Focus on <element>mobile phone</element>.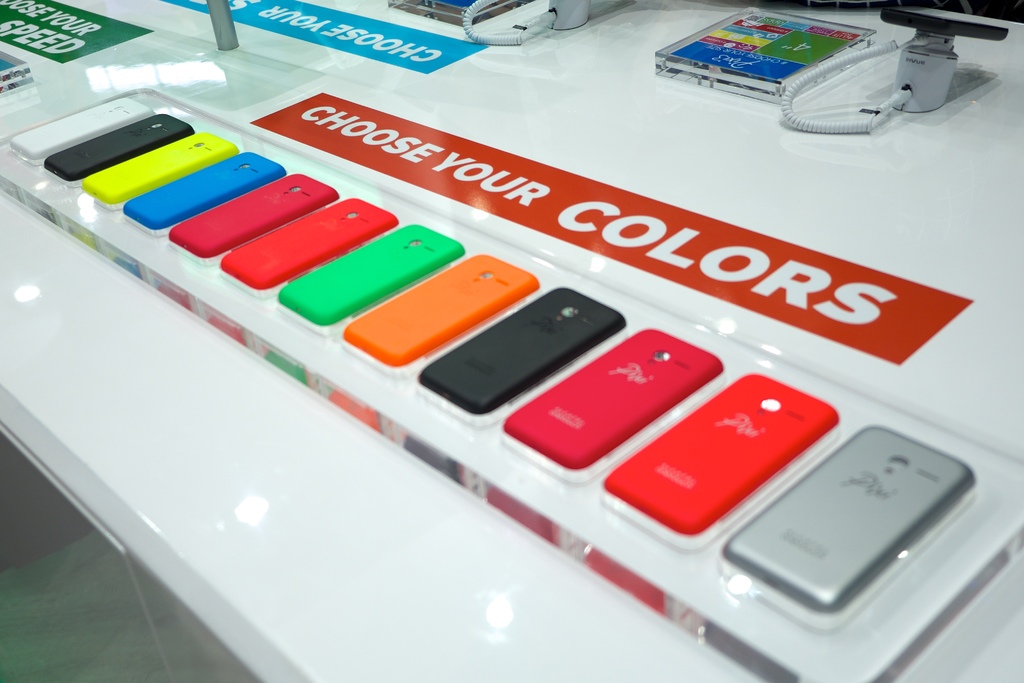
Focused at crop(879, 7, 1009, 42).
